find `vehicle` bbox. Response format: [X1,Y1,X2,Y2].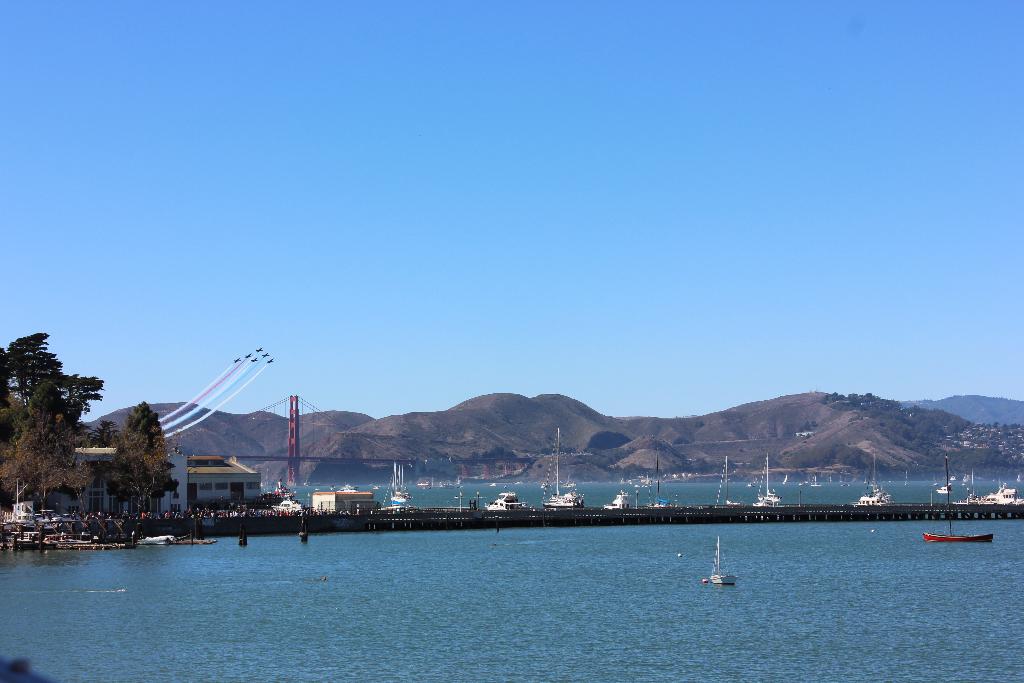
[931,468,951,493].
